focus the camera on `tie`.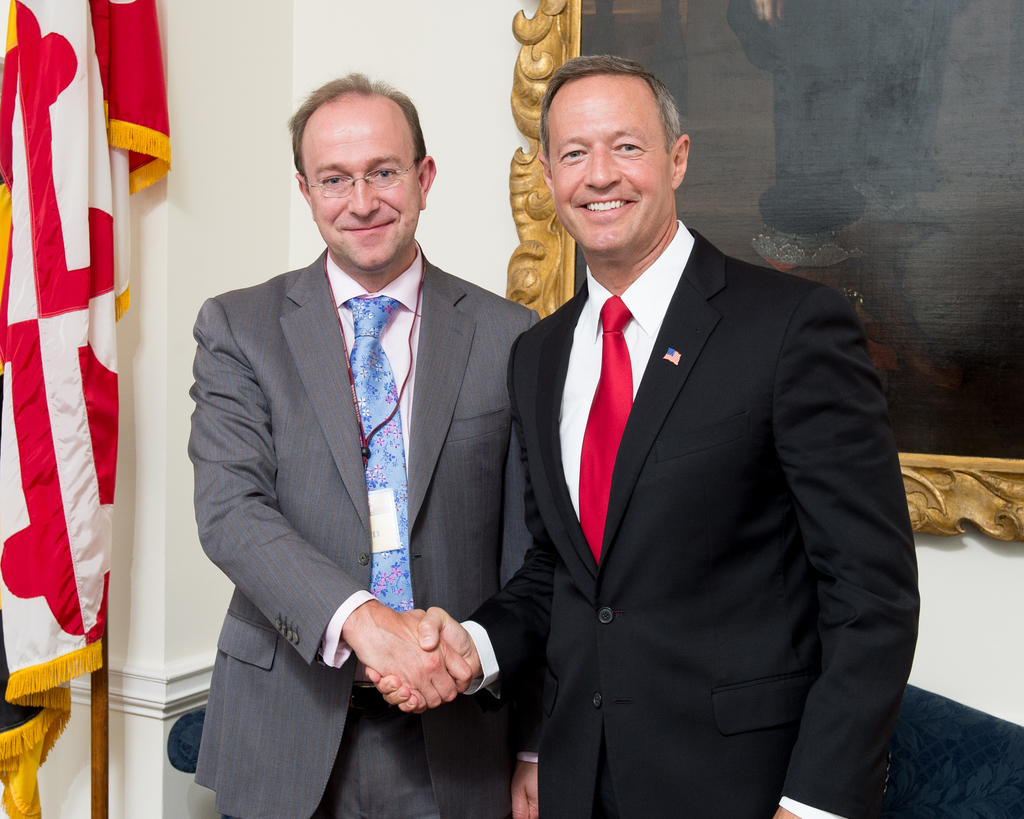
Focus region: region(575, 295, 631, 562).
